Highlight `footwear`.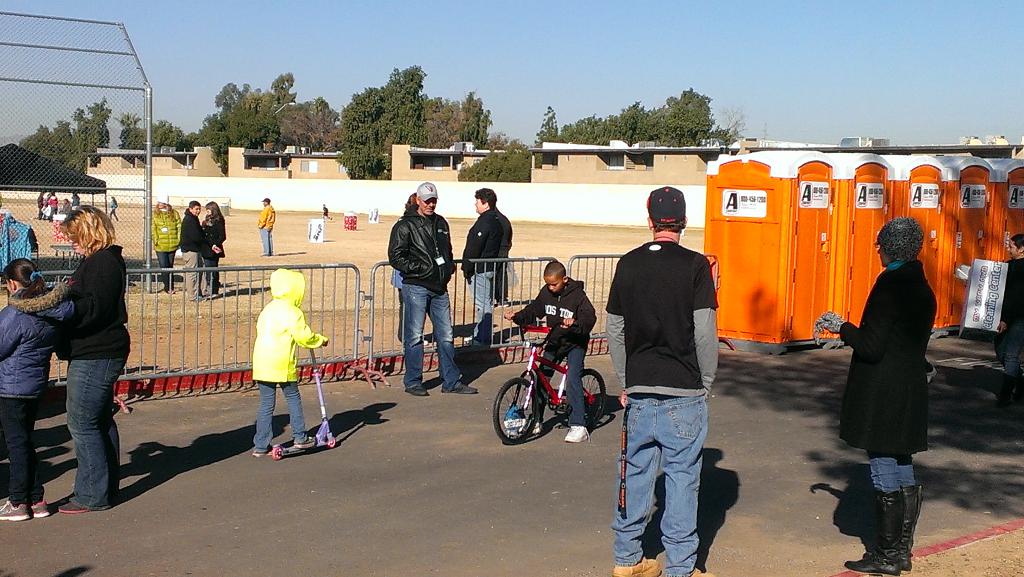
Highlighted region: box(611, 557, 662, 576).
